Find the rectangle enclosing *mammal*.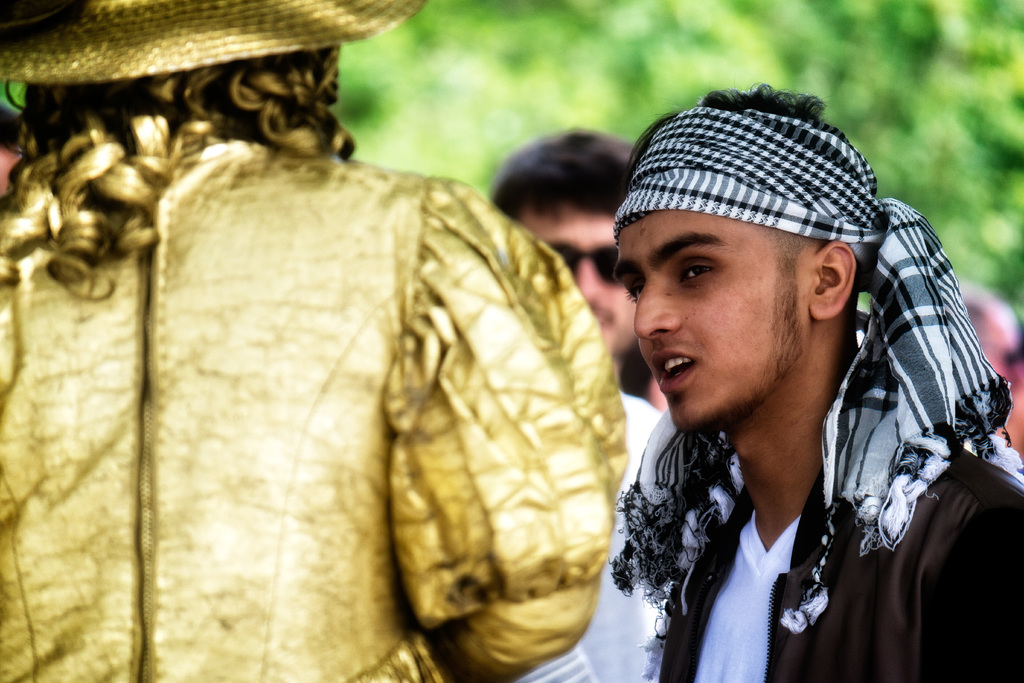
0 0 628 682.
